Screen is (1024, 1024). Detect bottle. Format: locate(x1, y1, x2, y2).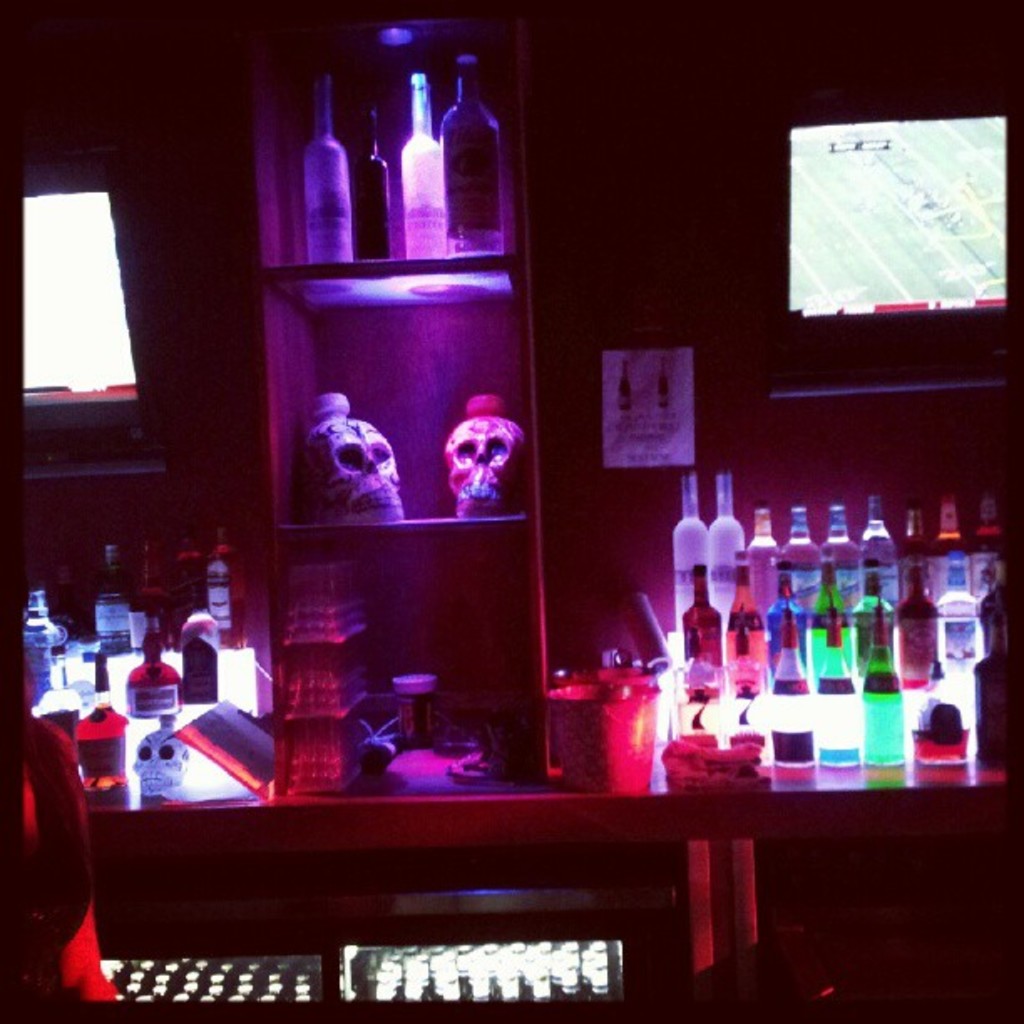
locate(390, 72, 470, 264).
